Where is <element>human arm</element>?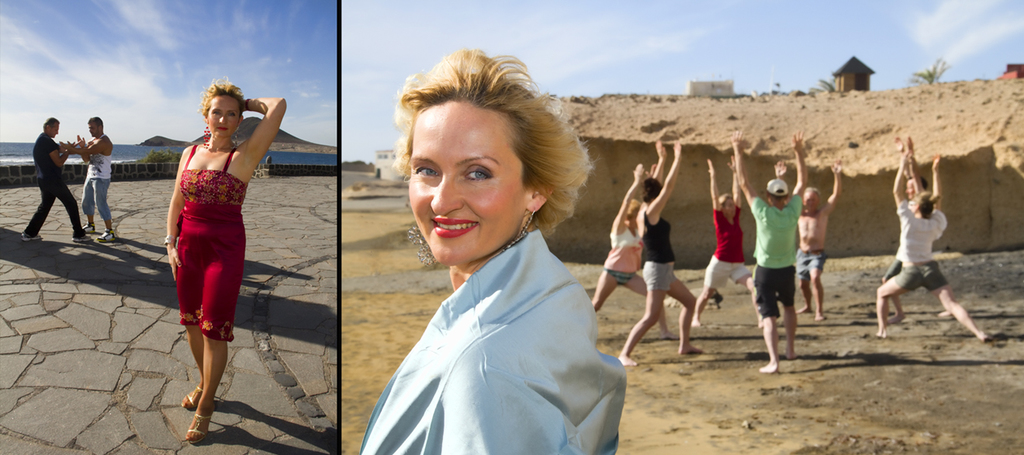
[left=653, top=141, right=666, bottom=180].
